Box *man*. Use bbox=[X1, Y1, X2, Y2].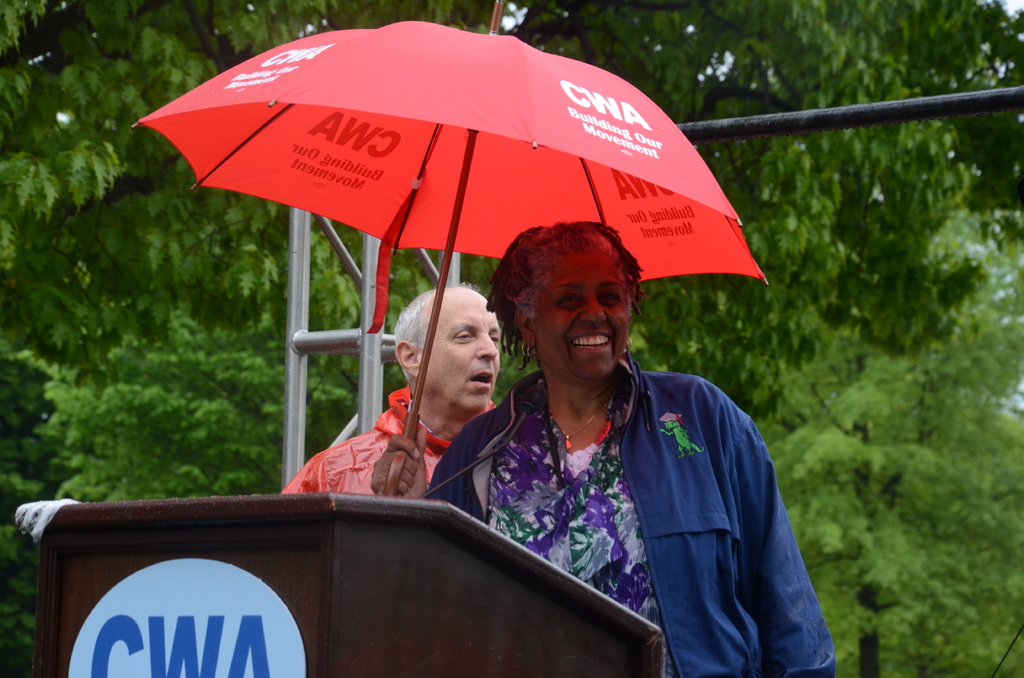
bbox=[276, 274, 501, 499].
